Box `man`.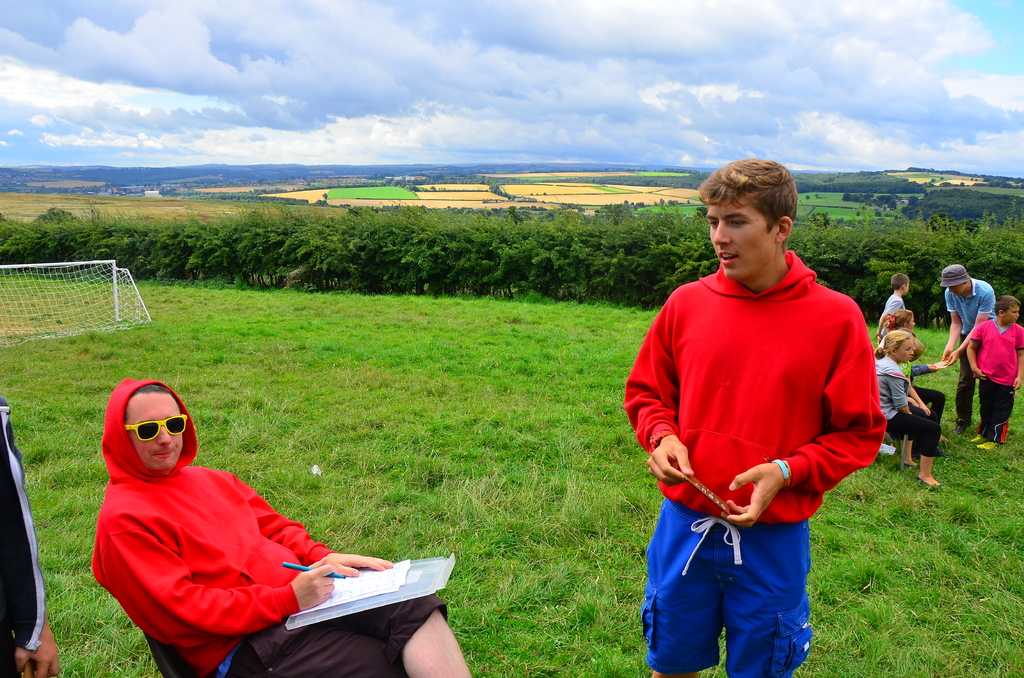
(937, 263, 998, 435).
